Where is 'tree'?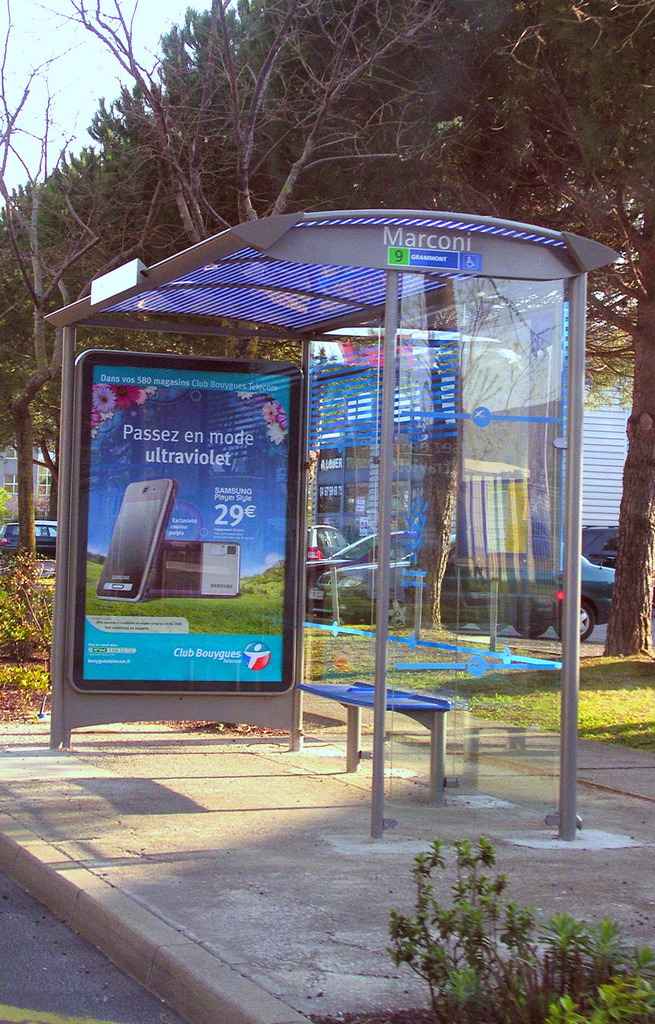
BBox(71, 0, 234, 237).
